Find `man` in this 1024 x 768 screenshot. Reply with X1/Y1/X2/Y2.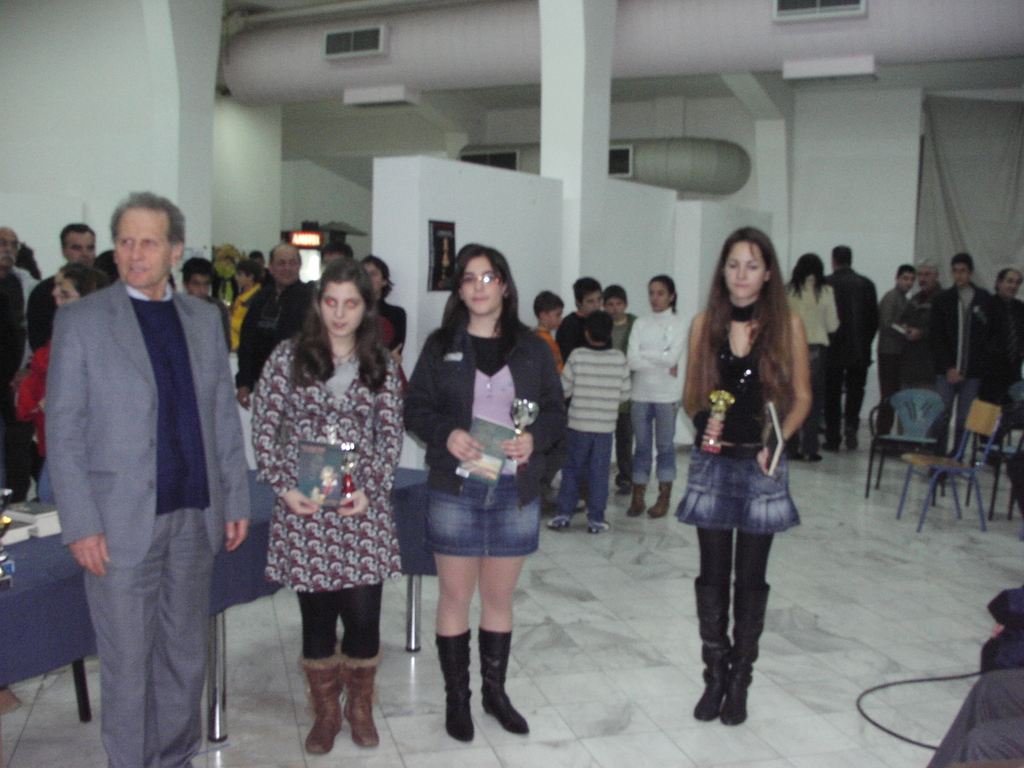
877/264/911/433.
